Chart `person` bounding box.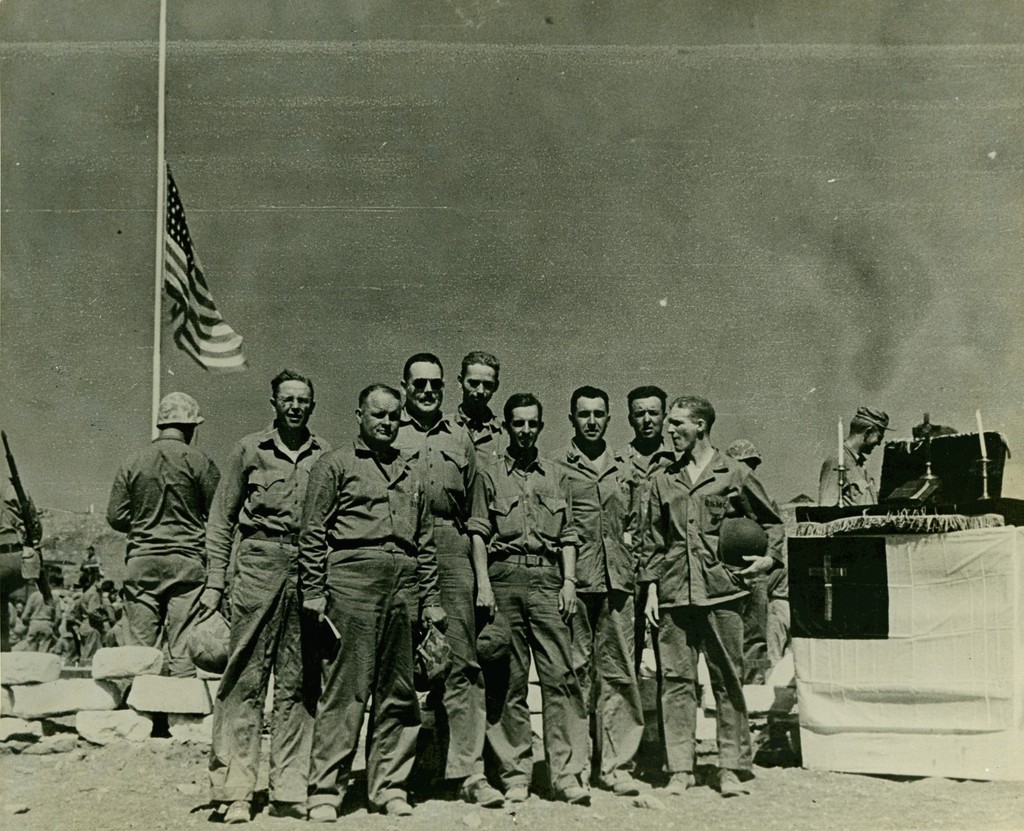
Charted: (left=0, top=350, right=798, bottom=819).
